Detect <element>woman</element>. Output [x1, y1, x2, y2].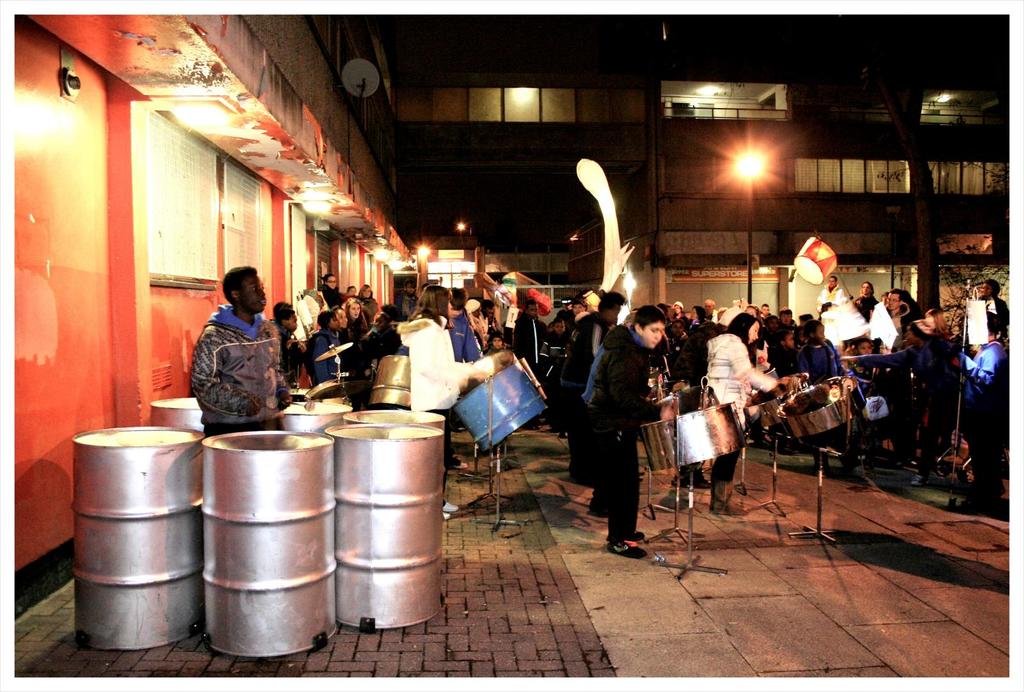
[392, 280, 509, 519].
